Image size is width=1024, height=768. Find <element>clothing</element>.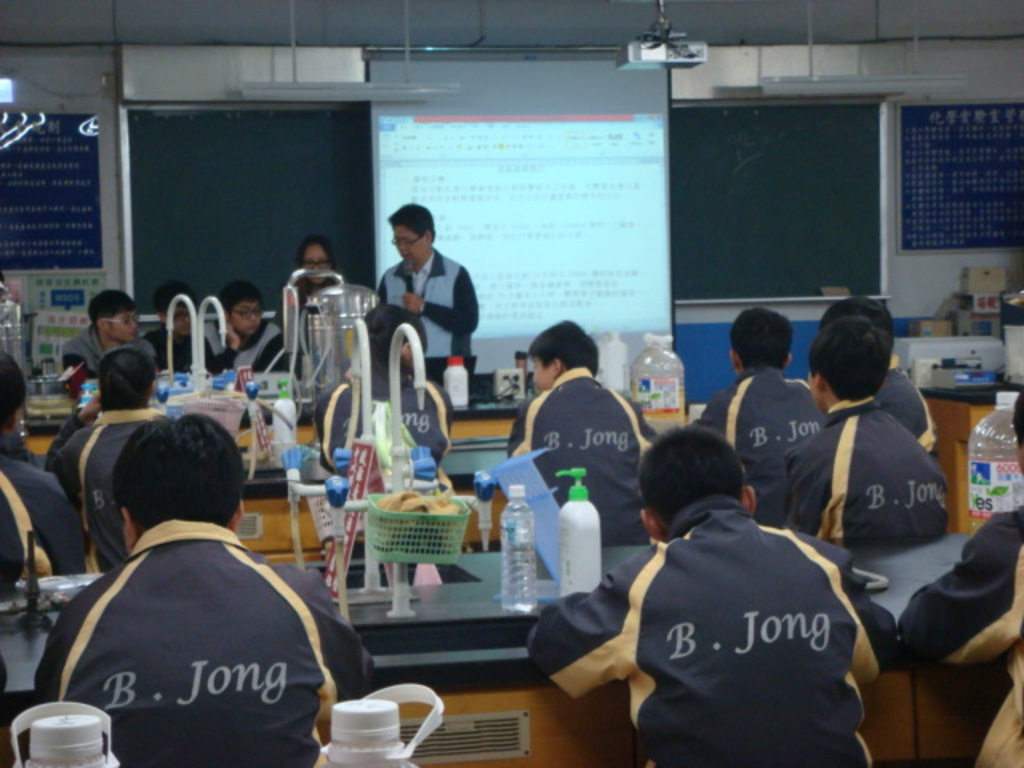
<bbox>42, 400, 165, 573</bbox>.
